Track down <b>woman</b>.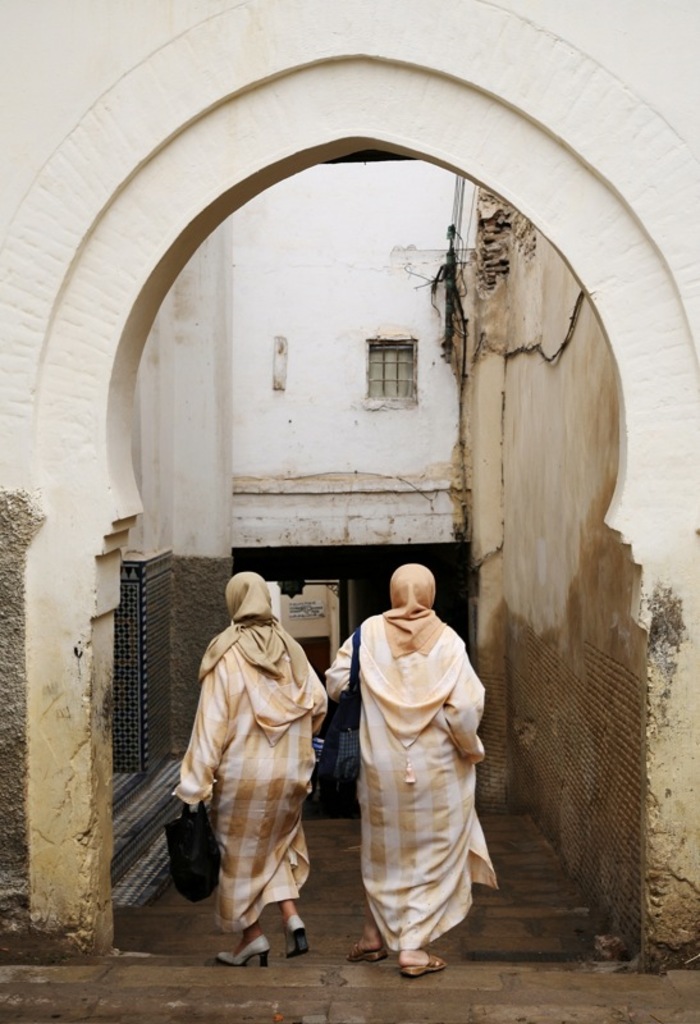
Tracked to bbox=(166, 566, 324, 974).
